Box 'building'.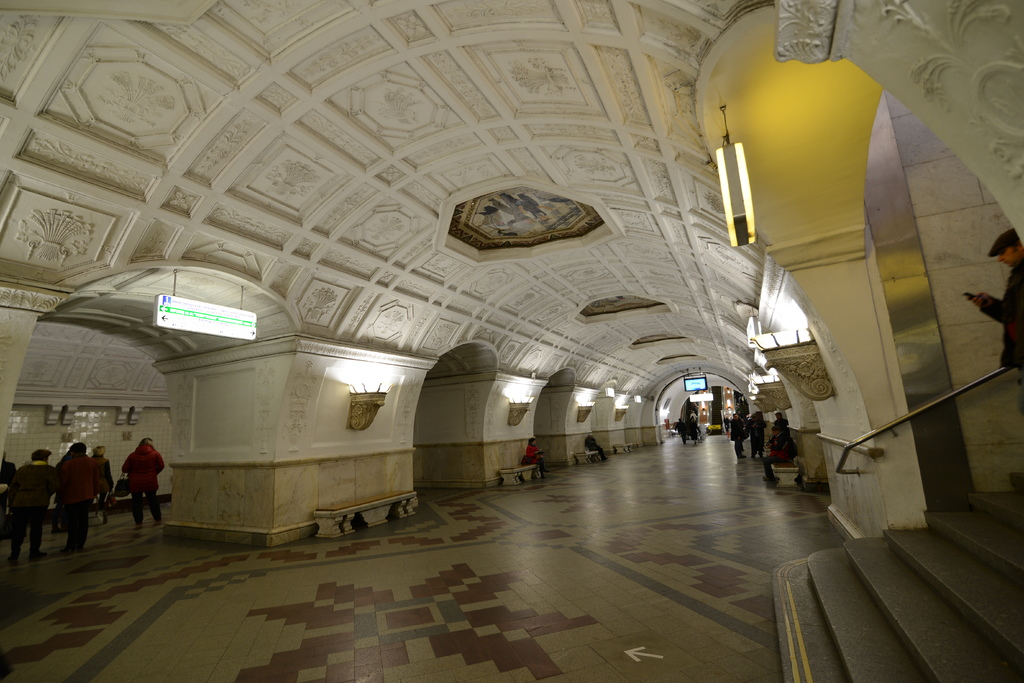
(0,0,1023,682).
